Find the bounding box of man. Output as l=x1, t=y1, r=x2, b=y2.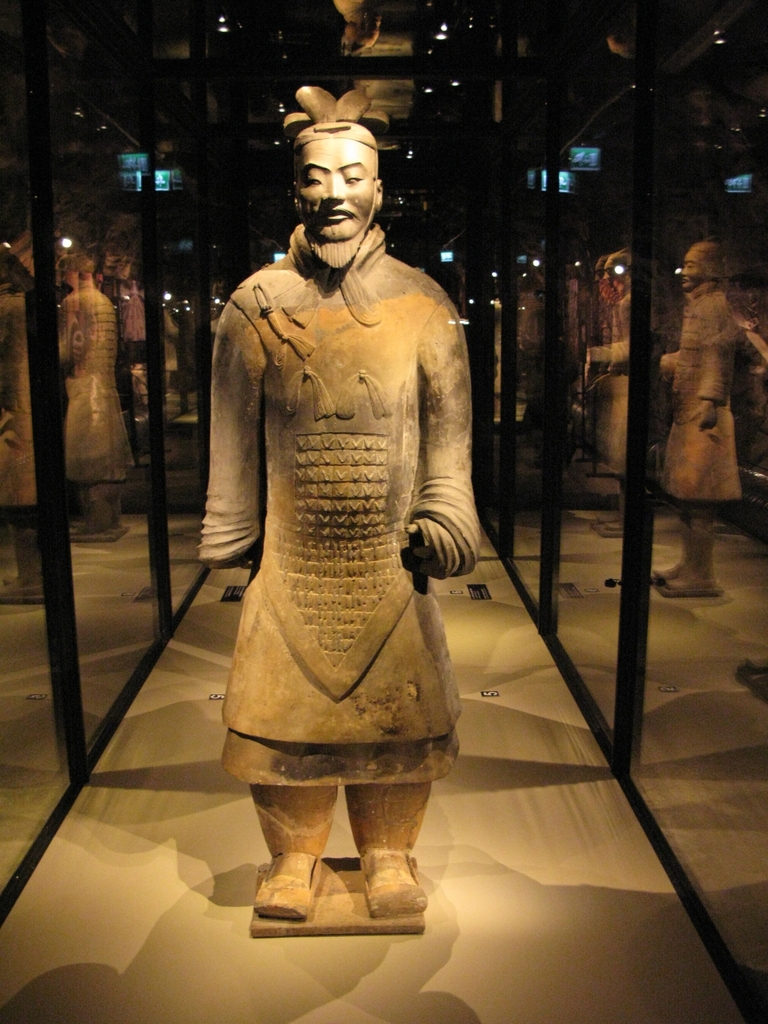
l=195, t=92, r=488, b=942.
